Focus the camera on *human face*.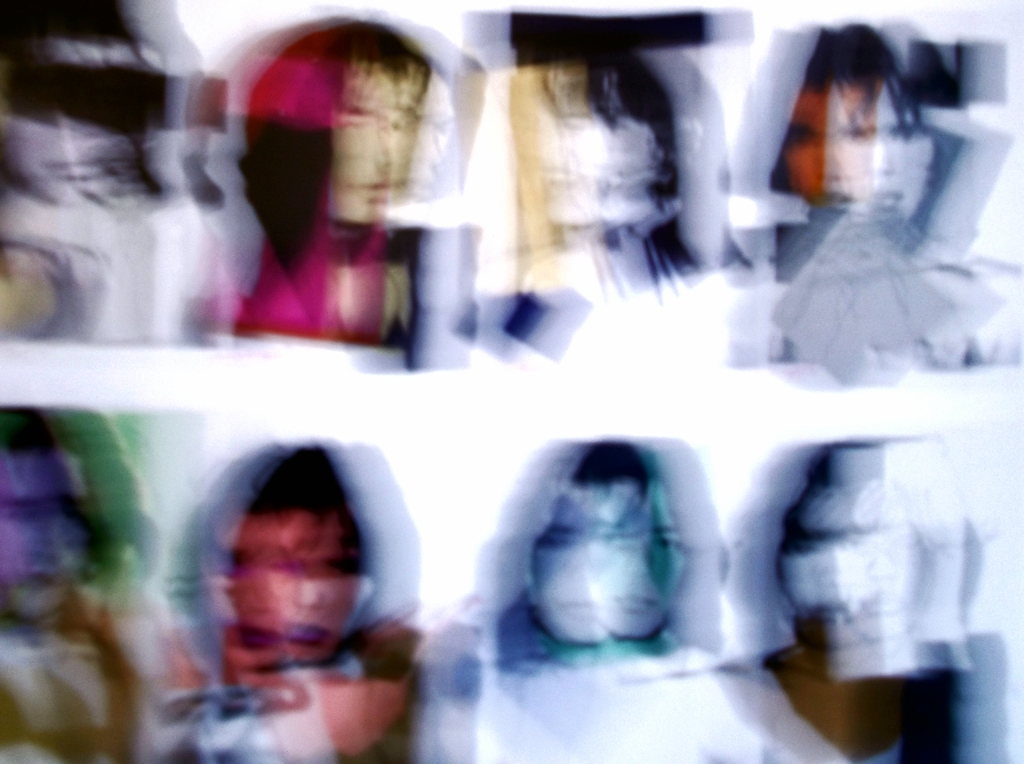
Focus region: locate(532, 489, 612, 645).
